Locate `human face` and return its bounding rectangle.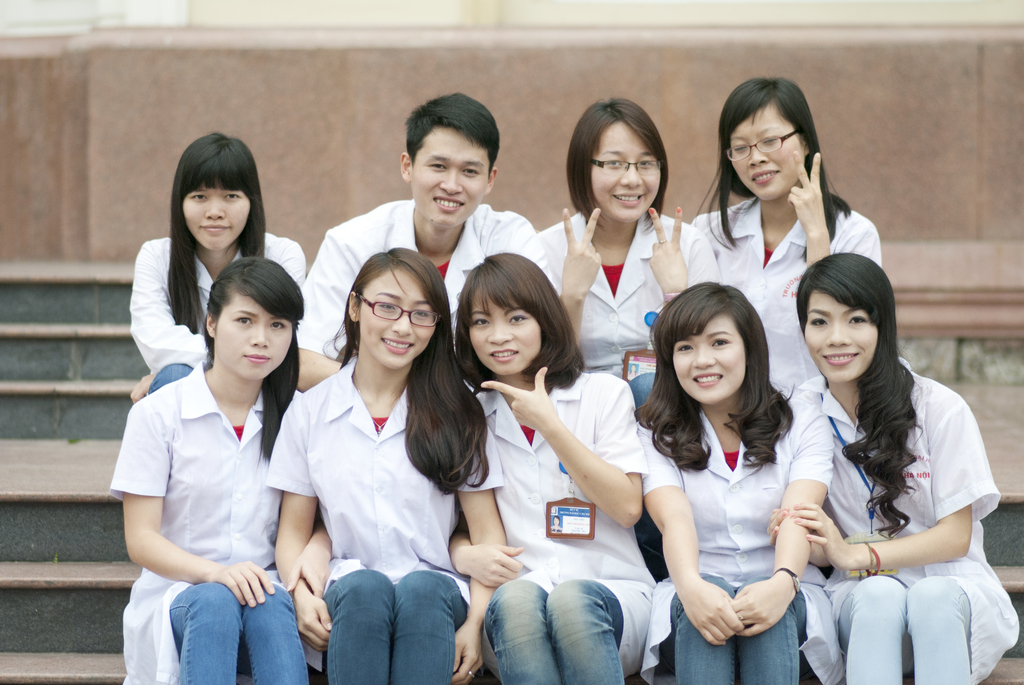
181/189/252/248.
